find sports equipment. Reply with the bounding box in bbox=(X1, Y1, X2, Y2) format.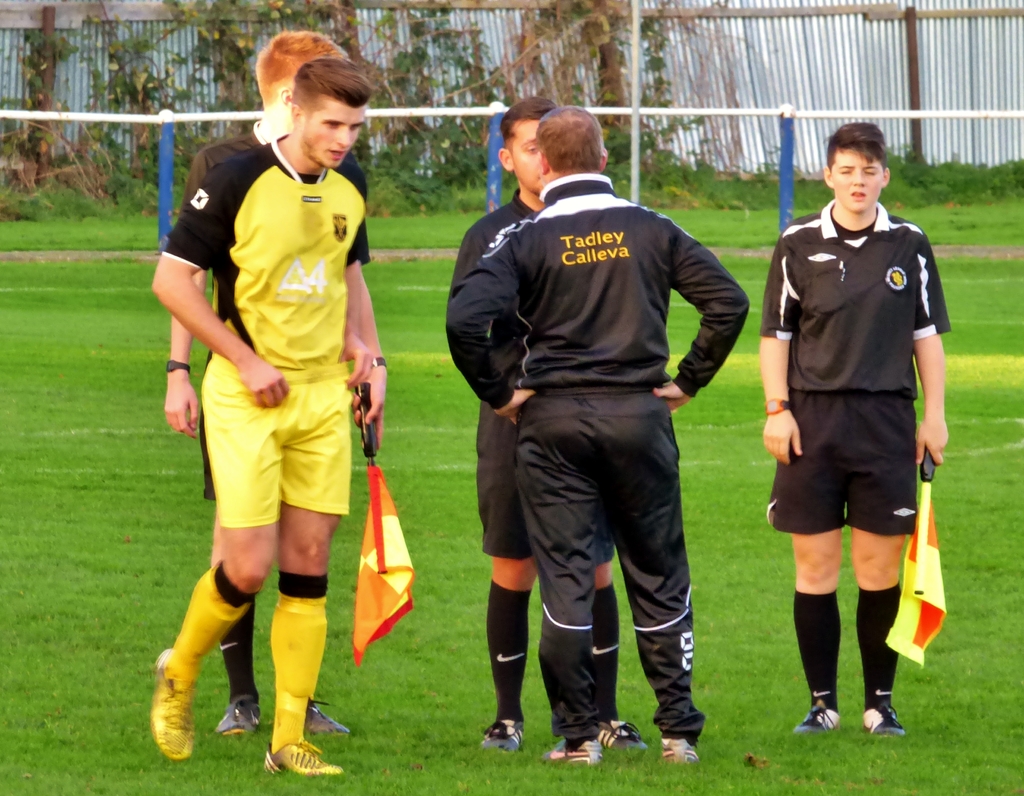
bbox=(861, 703, 908, 738).
